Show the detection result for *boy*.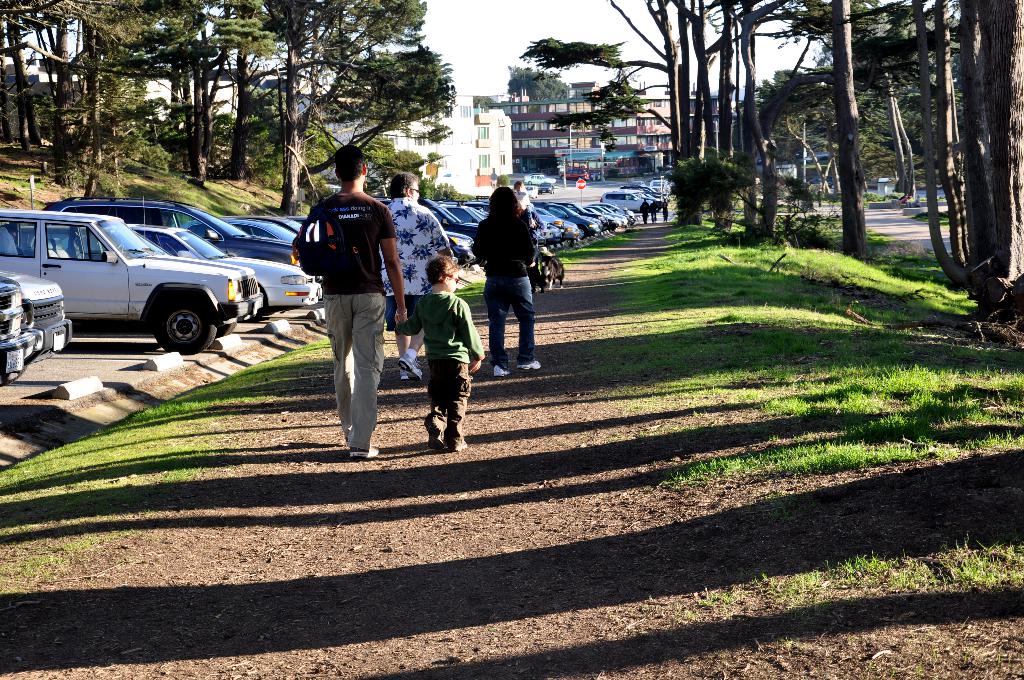
(403, 252, 482, 456).
